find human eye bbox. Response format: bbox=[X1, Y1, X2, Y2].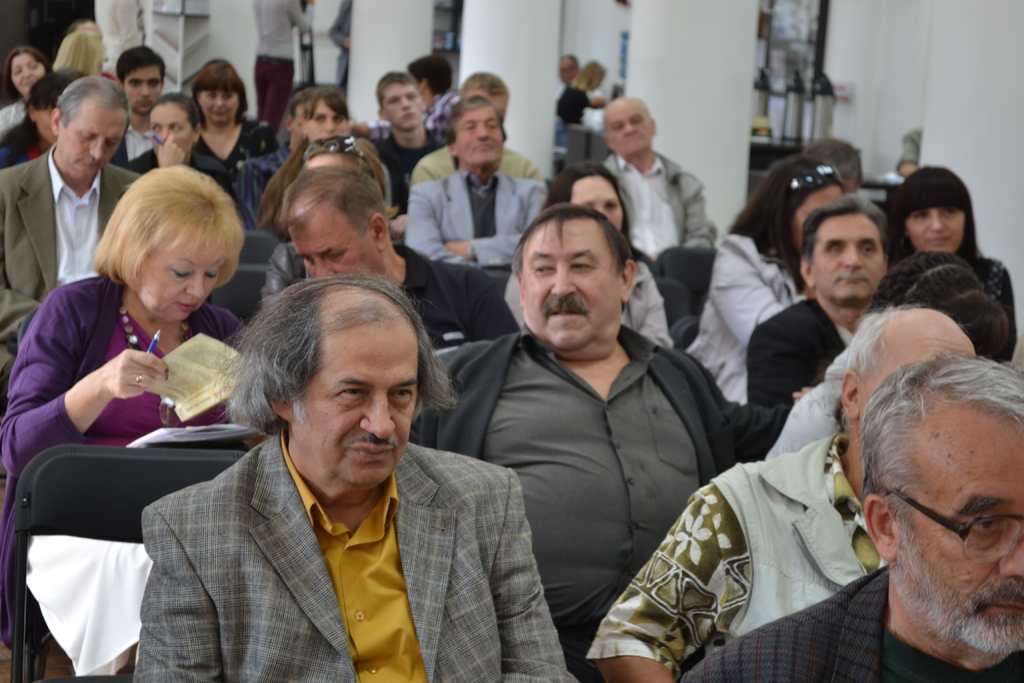
bbox=[972, 516, 1005, 539].
